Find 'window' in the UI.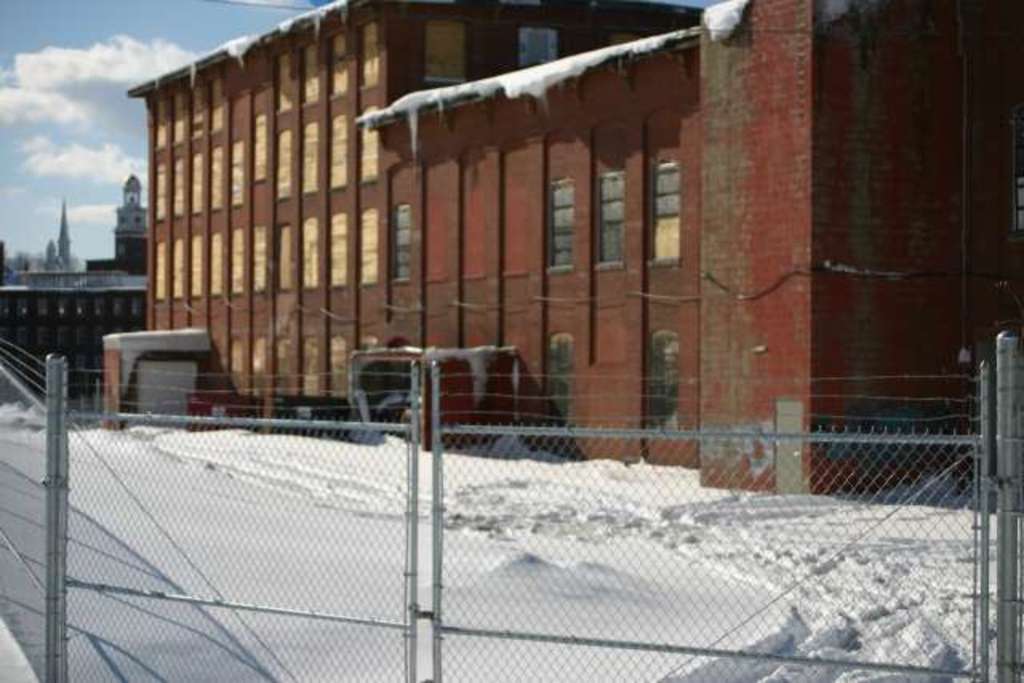
UI element at pyautogui.locateOnScreen(541, 334, 570, 432).
